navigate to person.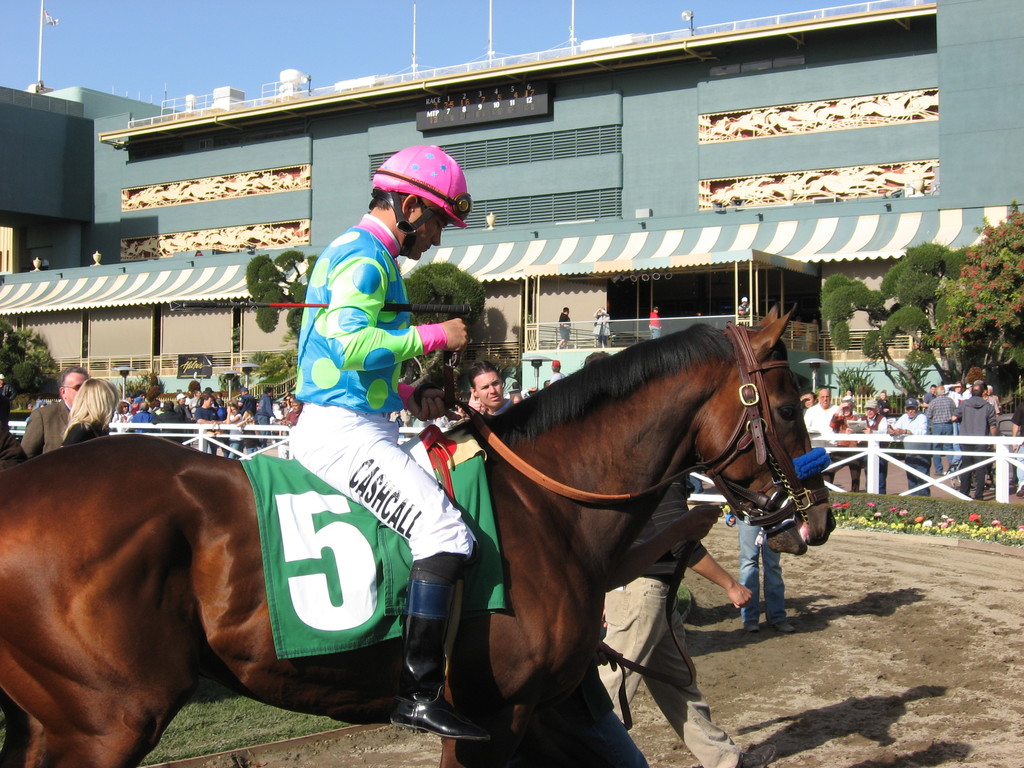
Navigation target: bbox=[882, 397, 934, 491].
